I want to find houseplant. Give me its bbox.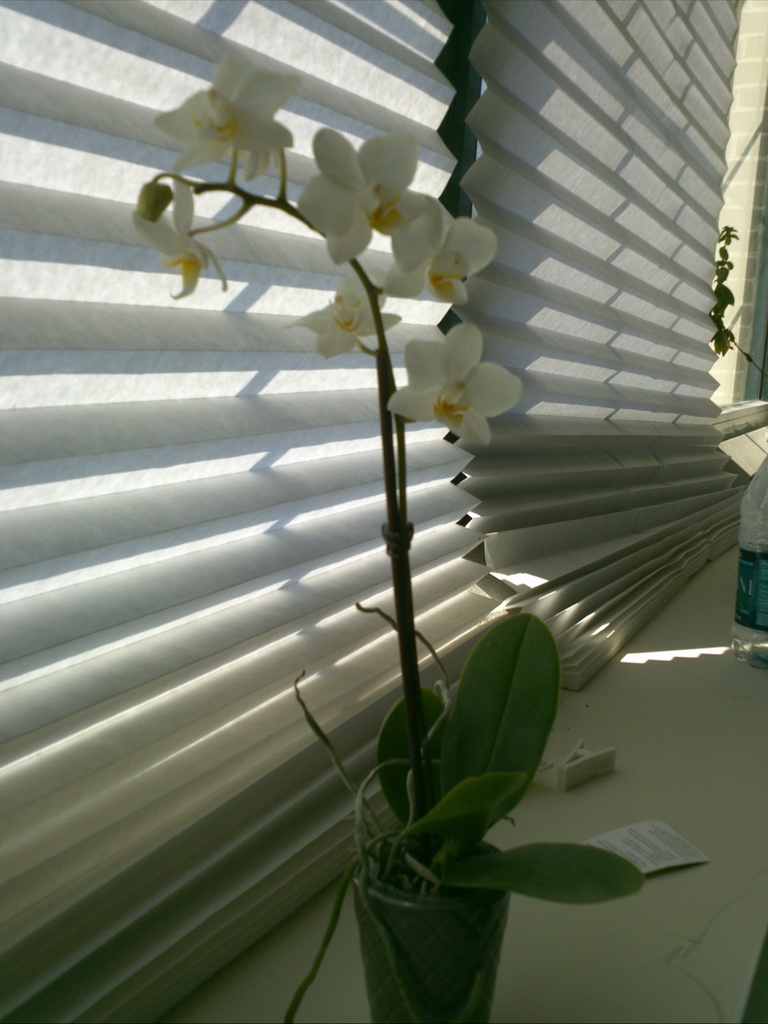
region(126, 42, 644, 1023).
